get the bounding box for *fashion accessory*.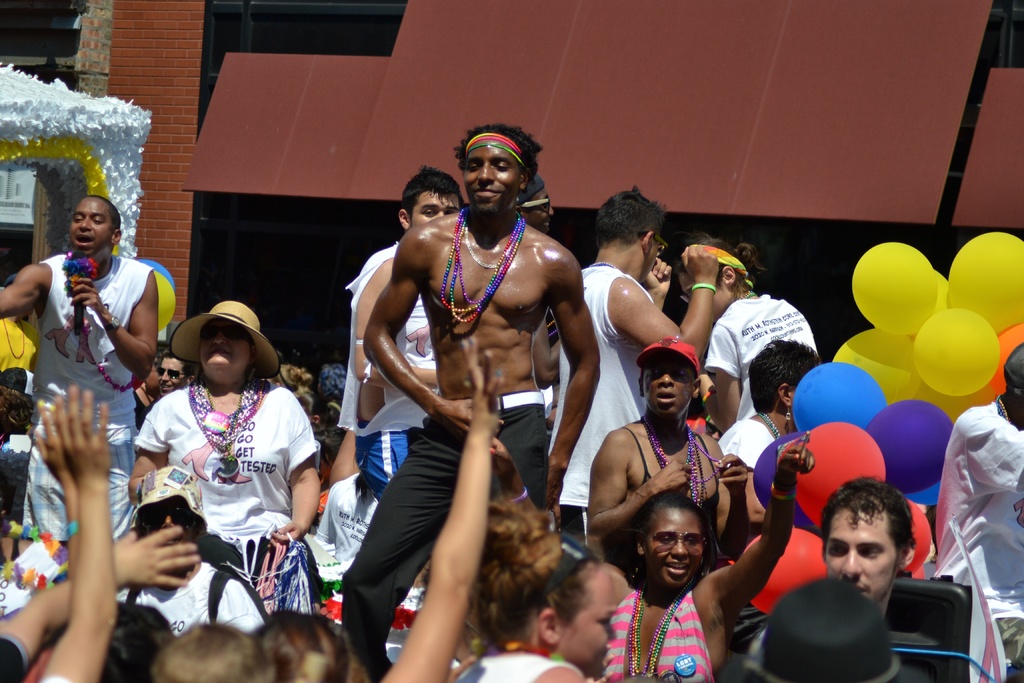
region(995, 394, 1009, 420).
